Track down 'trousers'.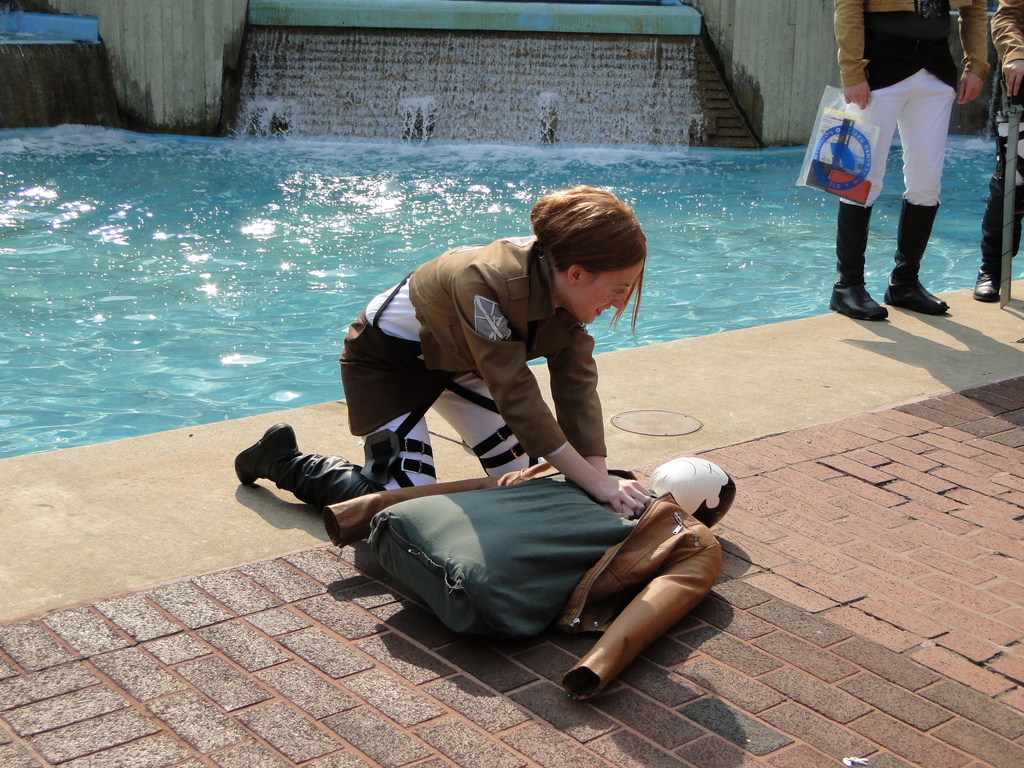
Tracked to [x1=364, y1=371, x2=548, y2=495].
